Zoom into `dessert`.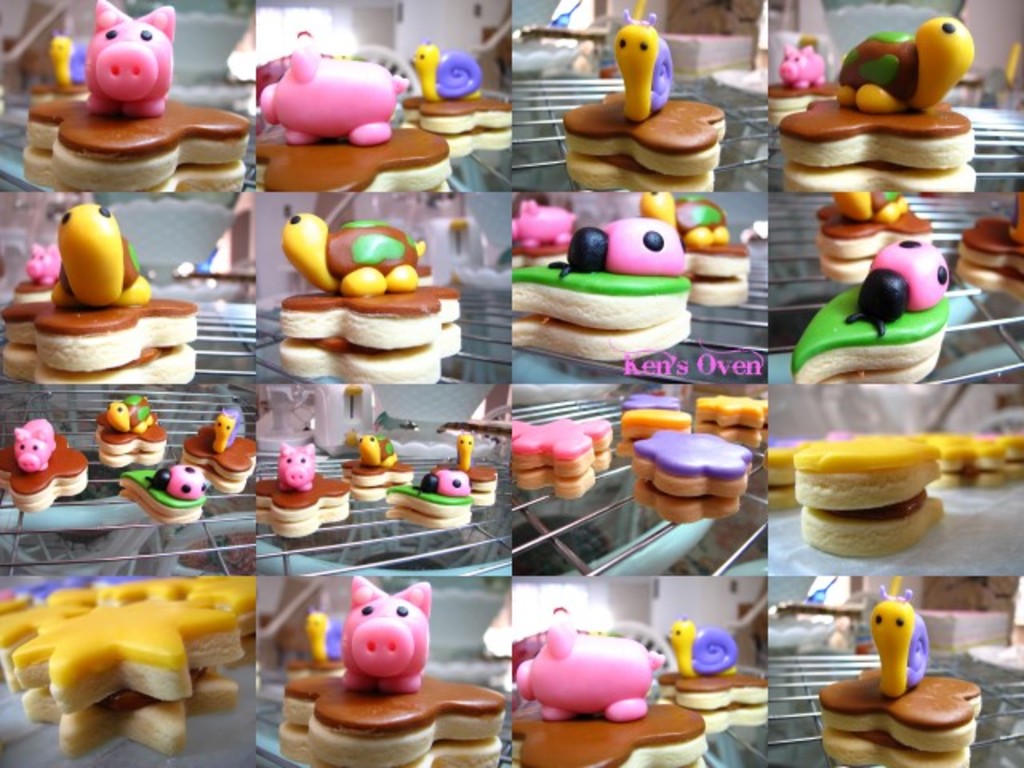
Zoom target: region(5, 566, 259, 710).
